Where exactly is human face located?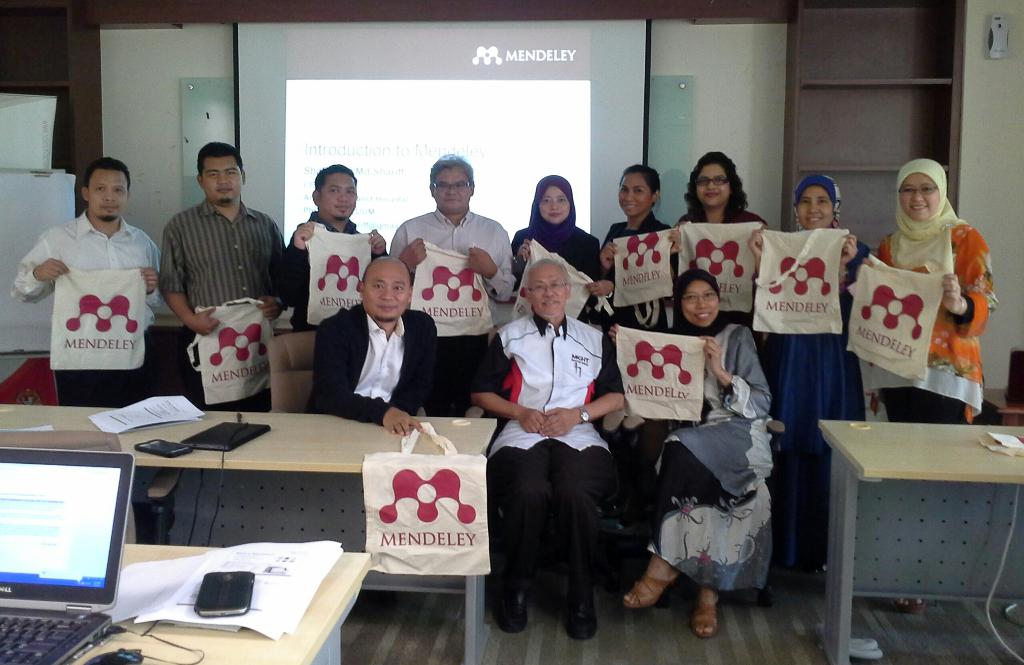
Its bounding box is [530,261,566,321].
